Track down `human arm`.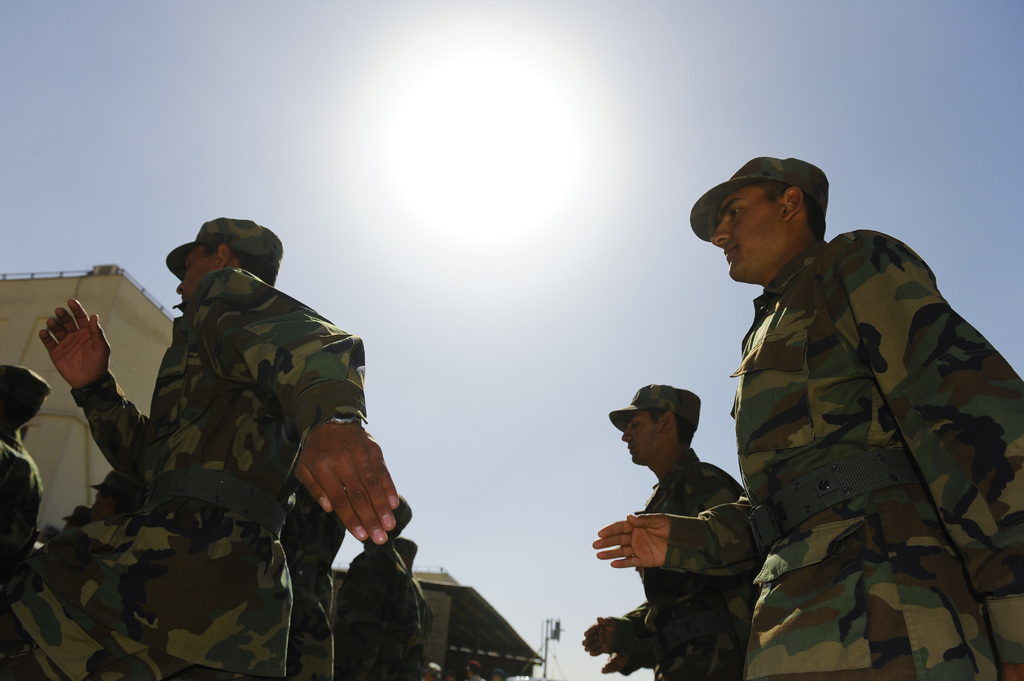
Tracked to (588,493,760,581).
